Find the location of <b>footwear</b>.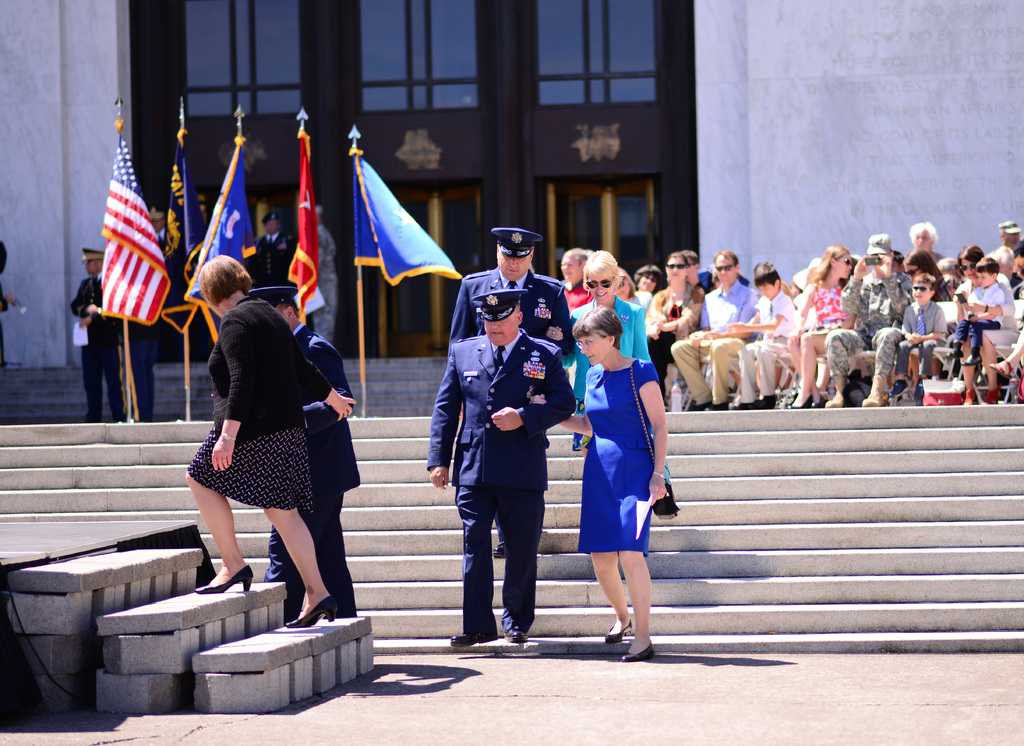
Location: bbox(452, 628, 499, 645).
